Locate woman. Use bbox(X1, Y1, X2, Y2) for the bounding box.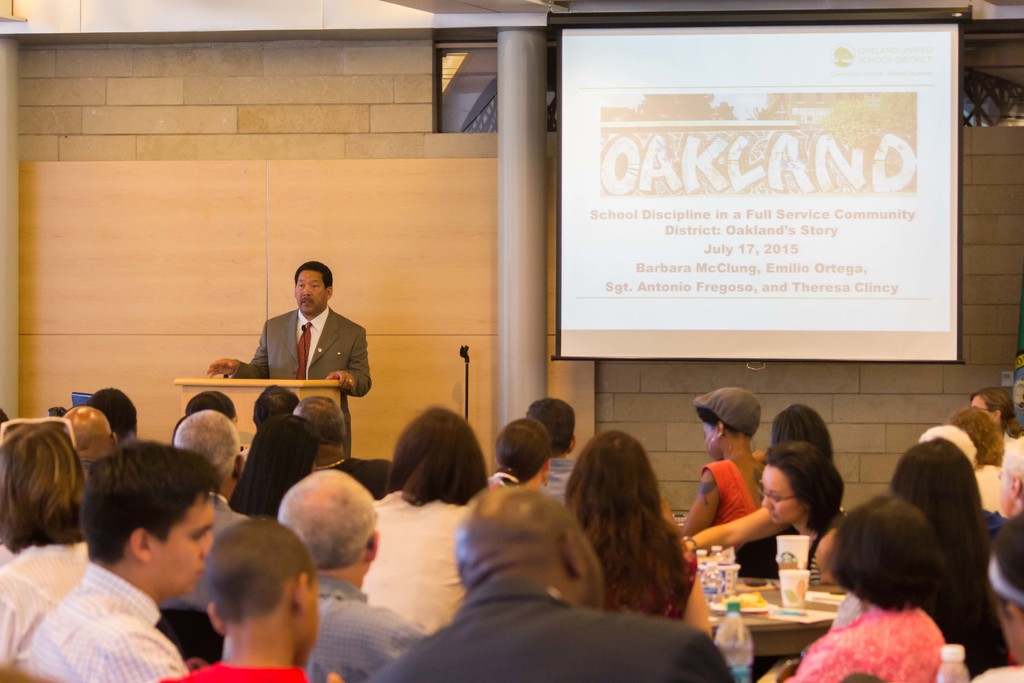
bbox(681, 388, 766, 541).
